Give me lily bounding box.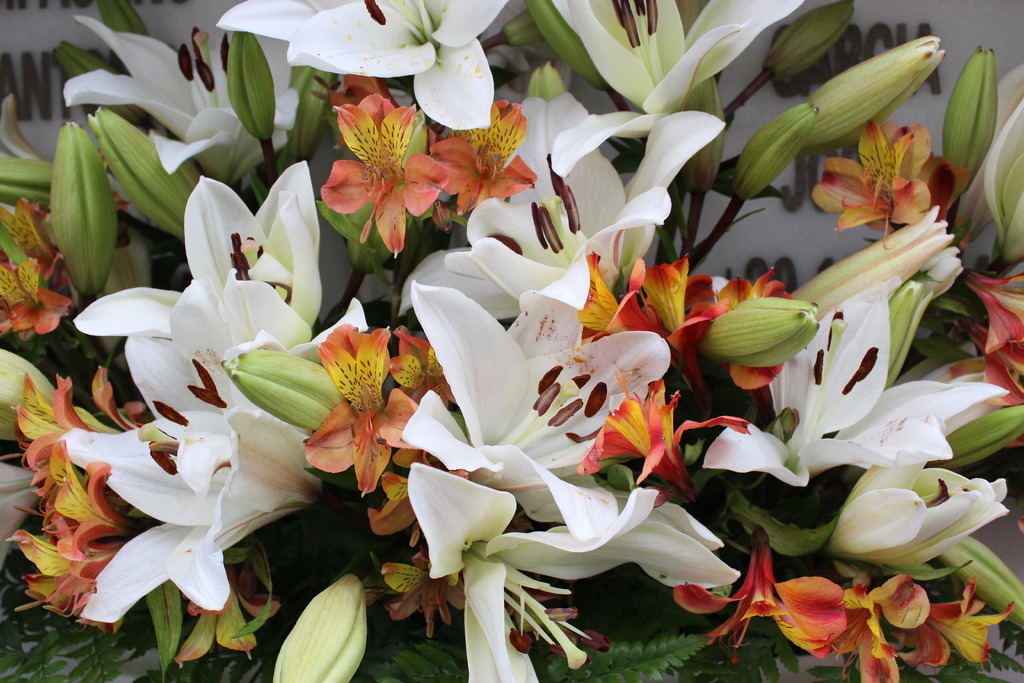
box=[314, 88, 452, 255].
